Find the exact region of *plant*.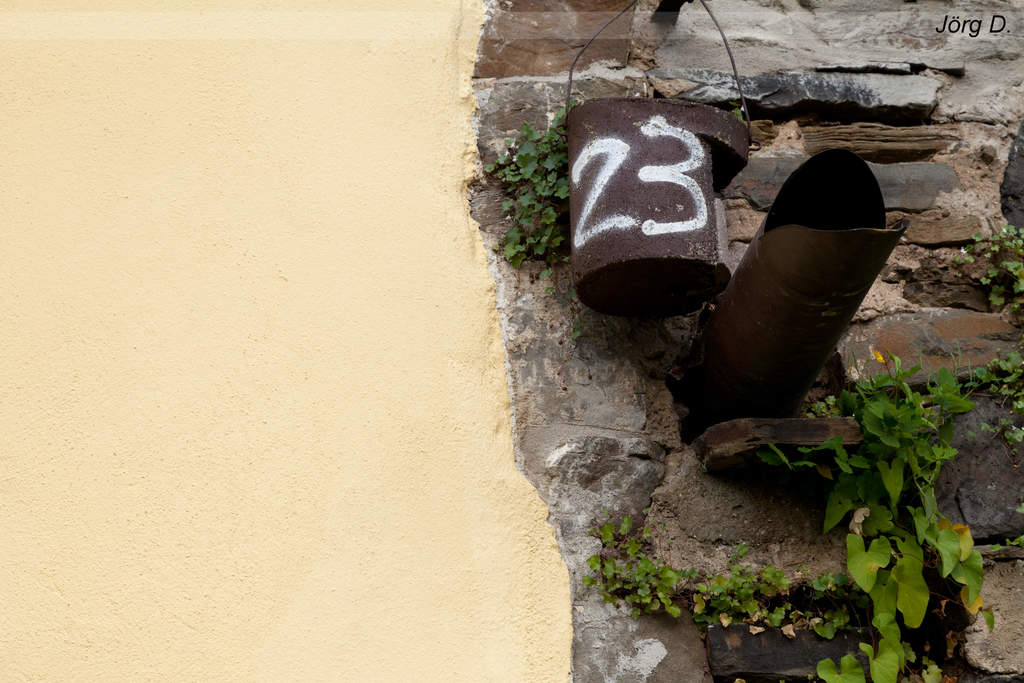
Exact region: 944/224/1023/322.
